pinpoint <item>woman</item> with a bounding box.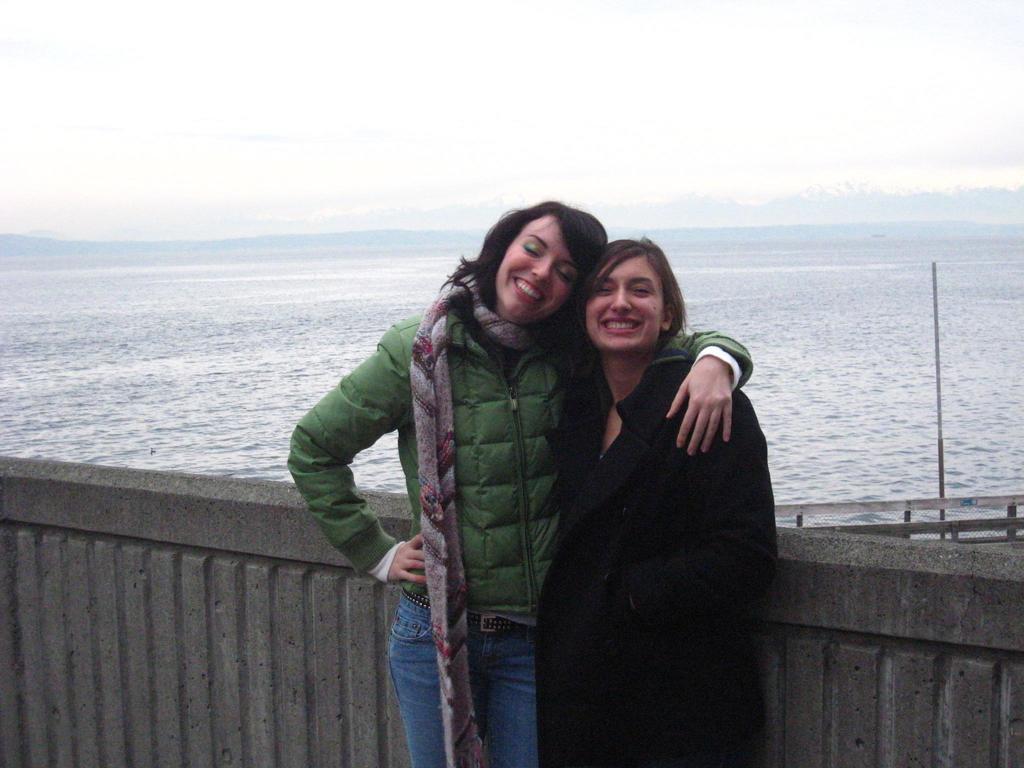
<box>536,237,776,767</box>.
